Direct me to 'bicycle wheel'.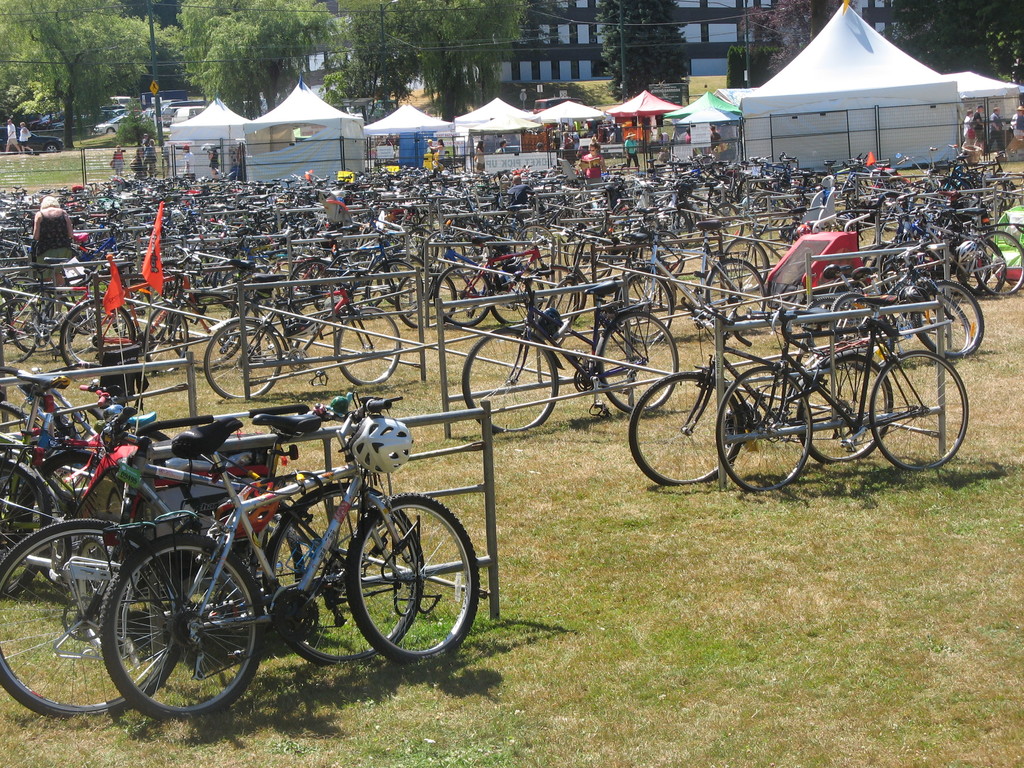
Direction: 270,483,424,662.
